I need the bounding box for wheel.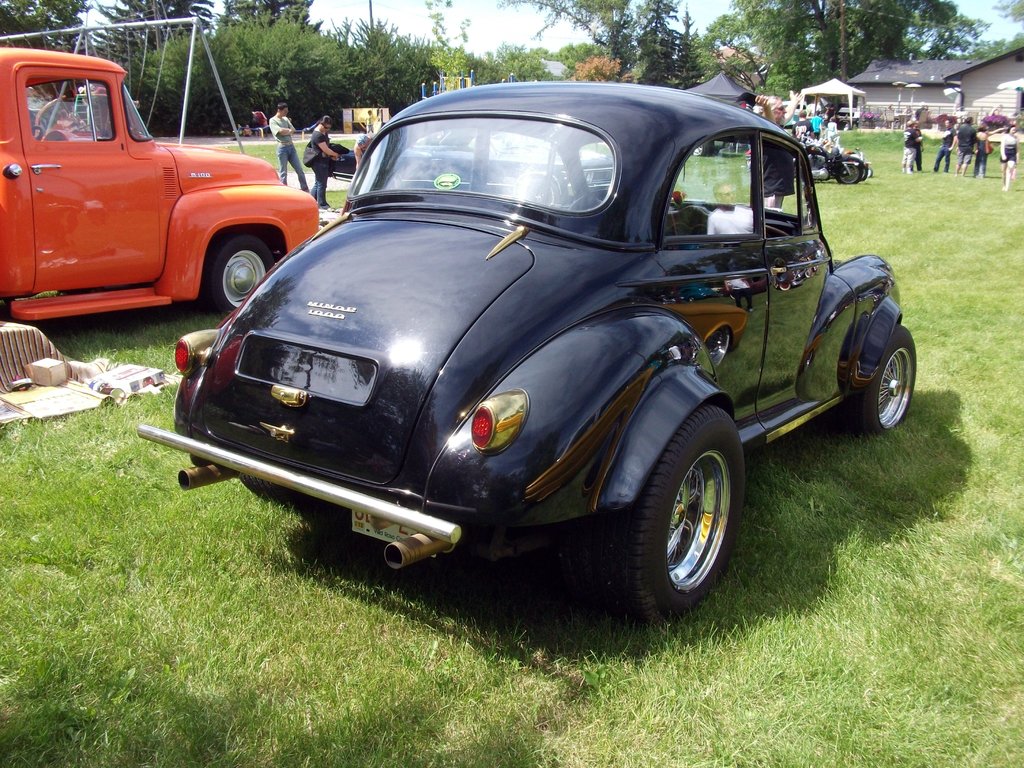
Here it is: locate(237, 472, 294, 503).
